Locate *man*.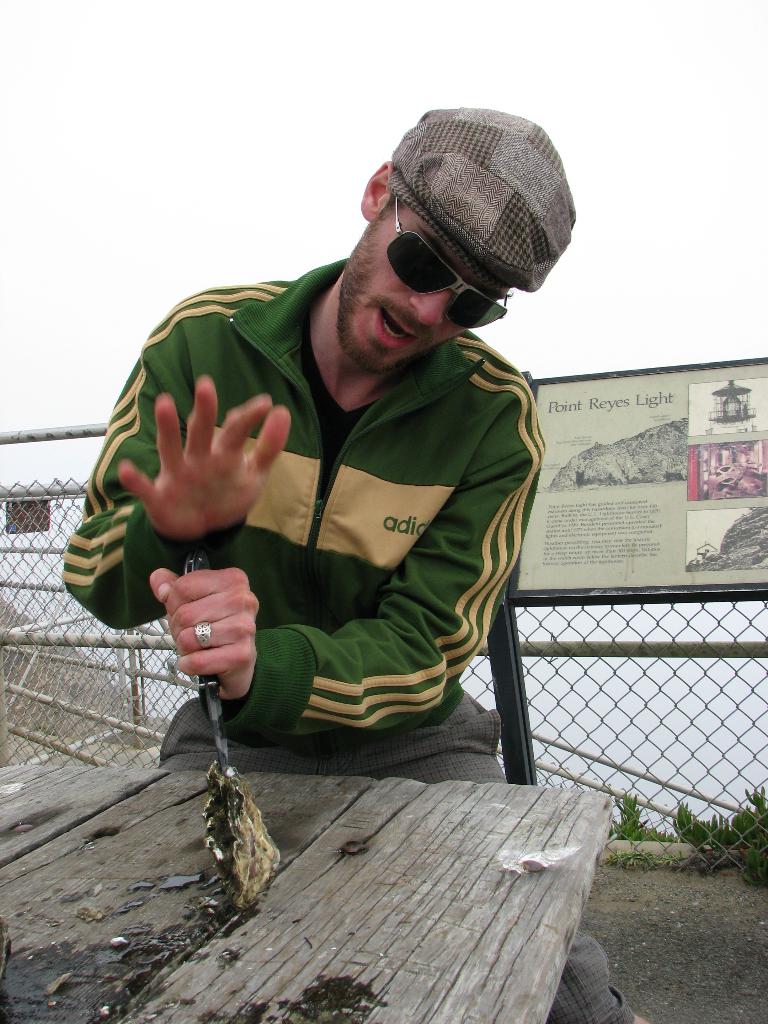
Bounding box: {"x1": 67, "y1": 103, "x2": 669, "y2": 1023}.
